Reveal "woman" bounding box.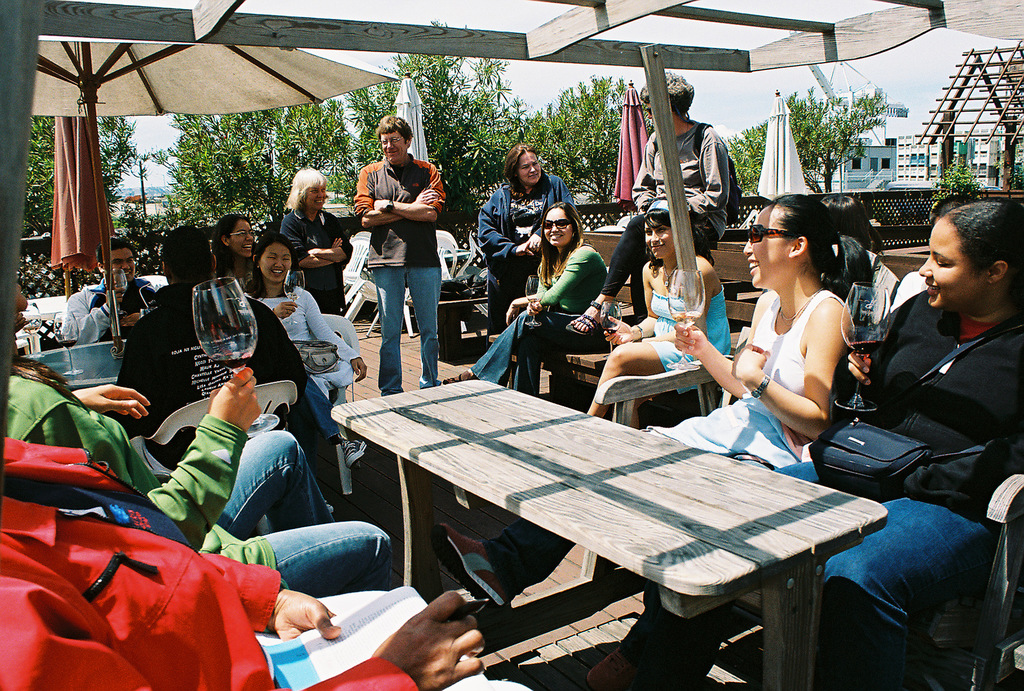
Revealed: crop(203, 209, 257, 290).
